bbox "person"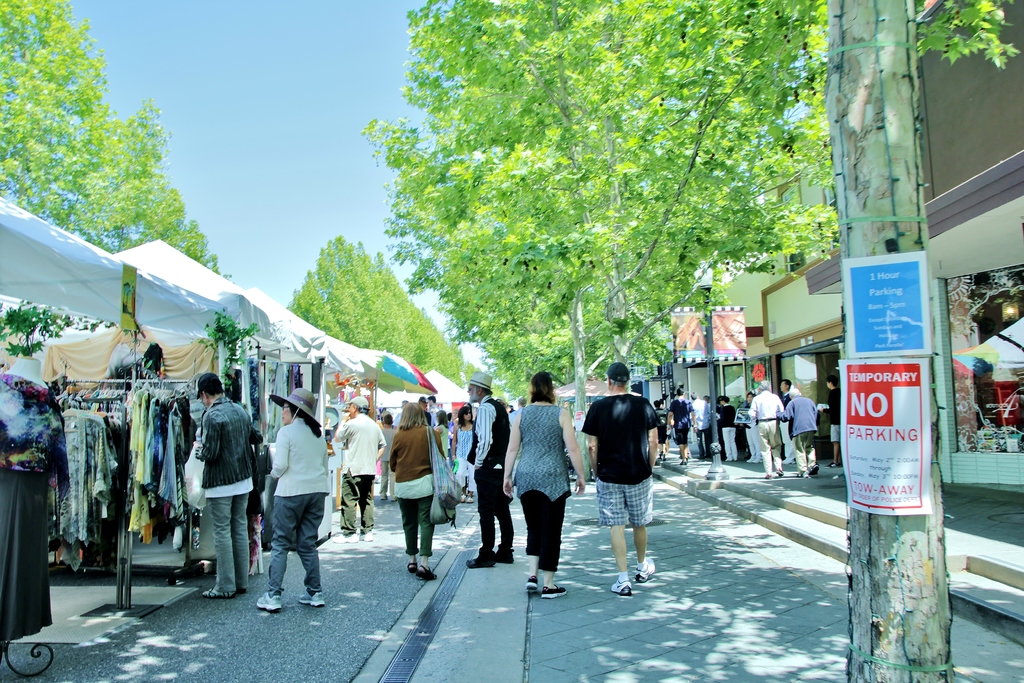
[left=668, top=383, right=693, bottom=460]
